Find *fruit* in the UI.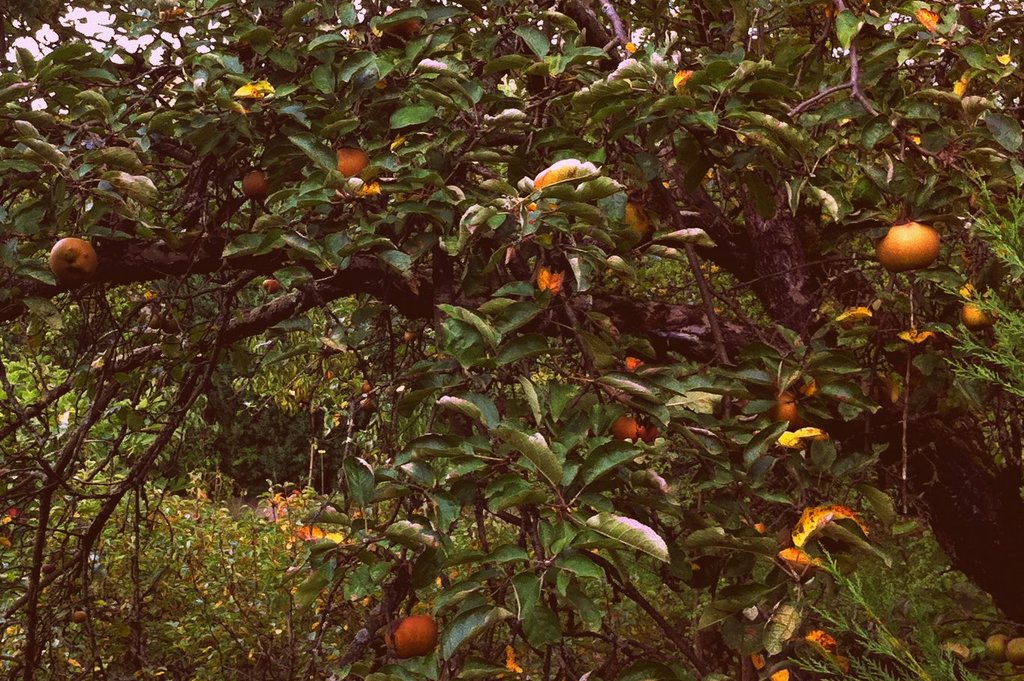
UI element at region(41, 235, 103, 292).
